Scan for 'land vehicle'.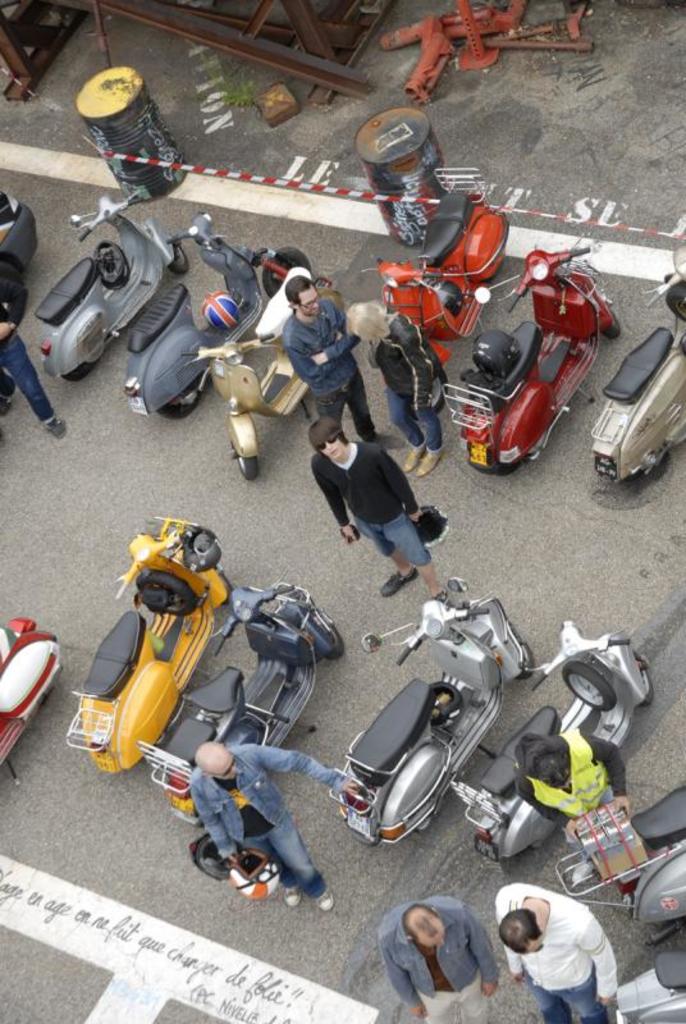
Scan result: 449 613 654 867.
